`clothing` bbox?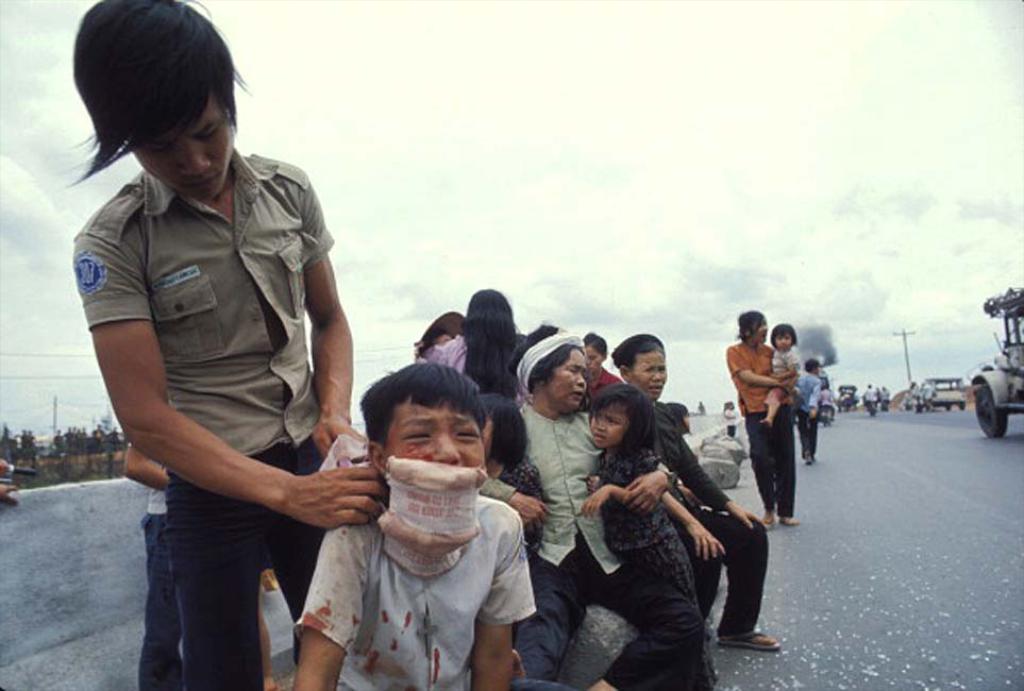
Rect(760, 340, 813, 408)
